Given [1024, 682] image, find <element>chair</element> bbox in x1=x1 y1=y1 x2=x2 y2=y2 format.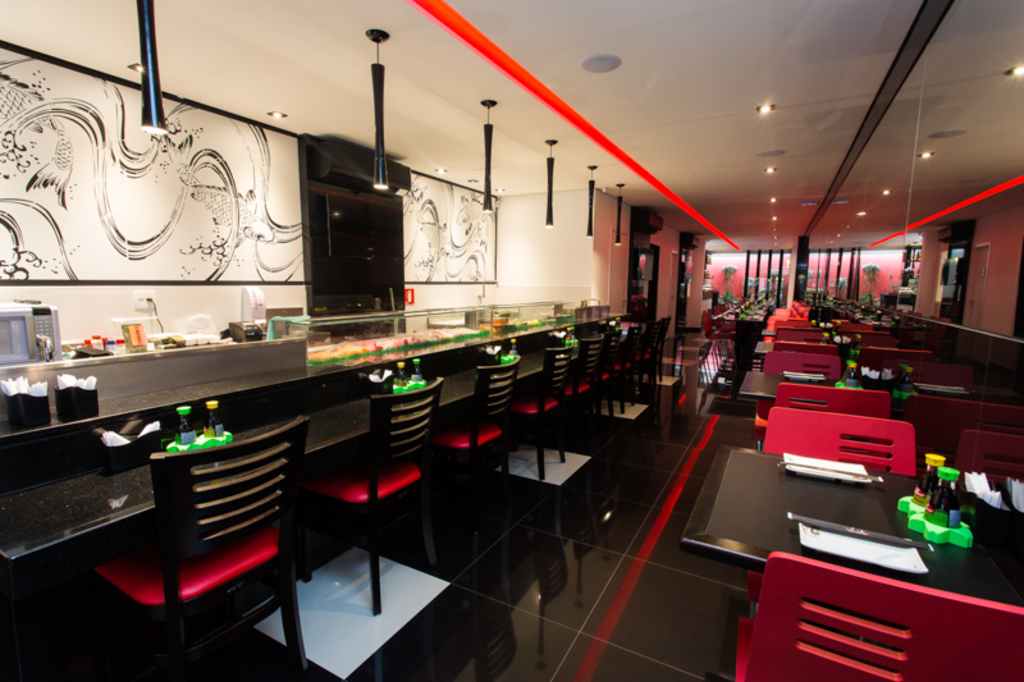
x1=750 y1=352 x2=842 y2=440.
